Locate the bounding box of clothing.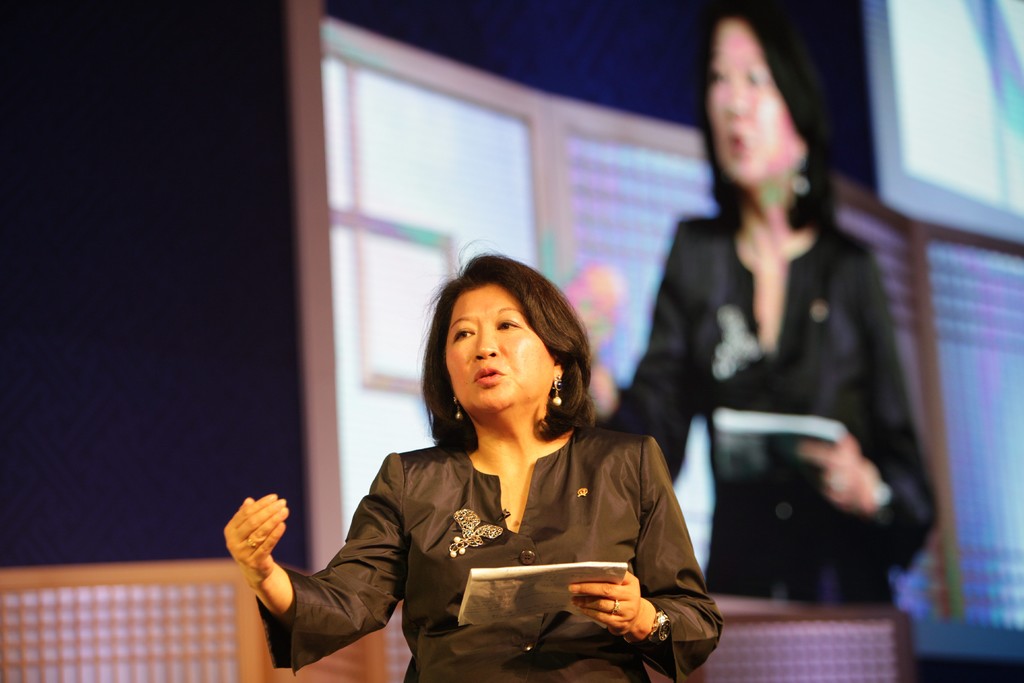
Bounding box: detection(284, 418, 725, 678).
